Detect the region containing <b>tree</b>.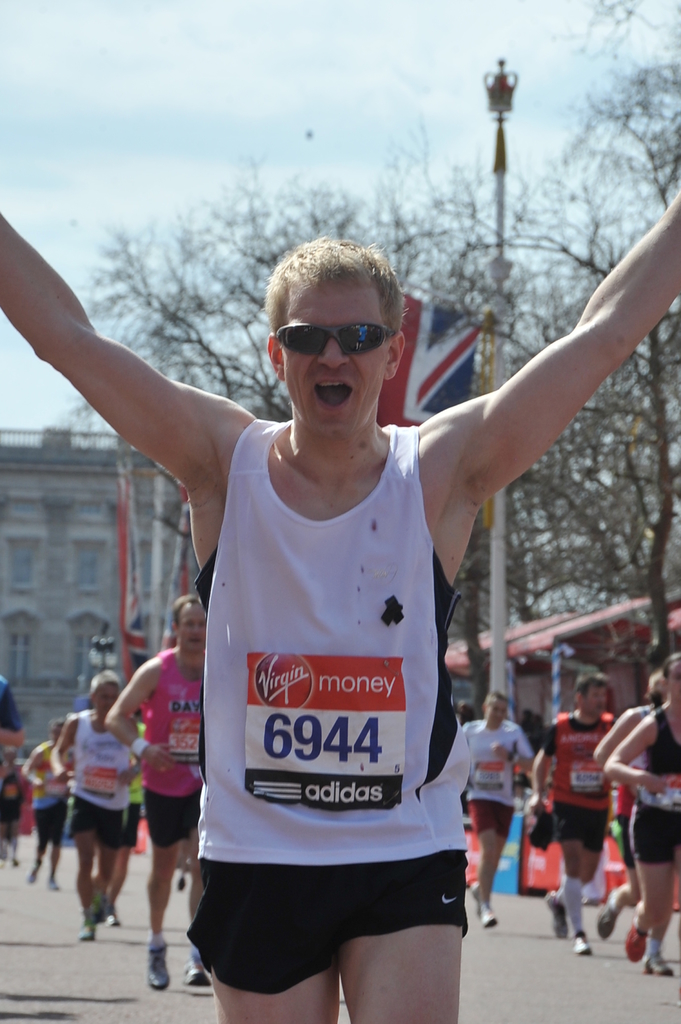
box(57, 166, 488, 614).
